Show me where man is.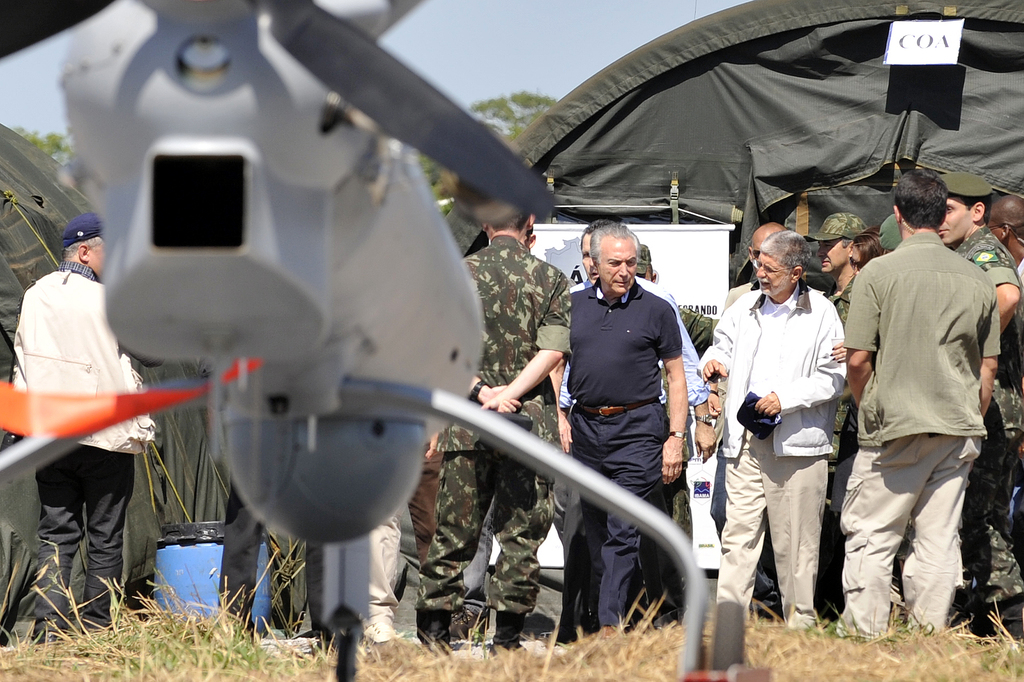
man is at x1=984 y1=192 x2=1023 y2=566.
